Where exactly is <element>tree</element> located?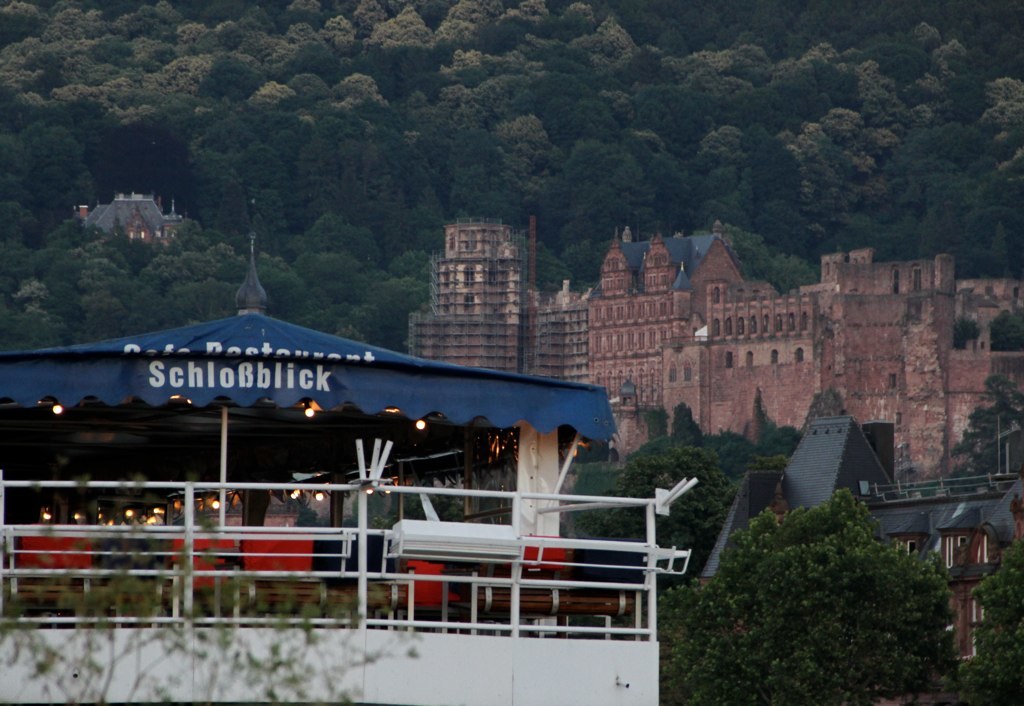
Its bounding box is select_region(277, 1, 340, 29).
